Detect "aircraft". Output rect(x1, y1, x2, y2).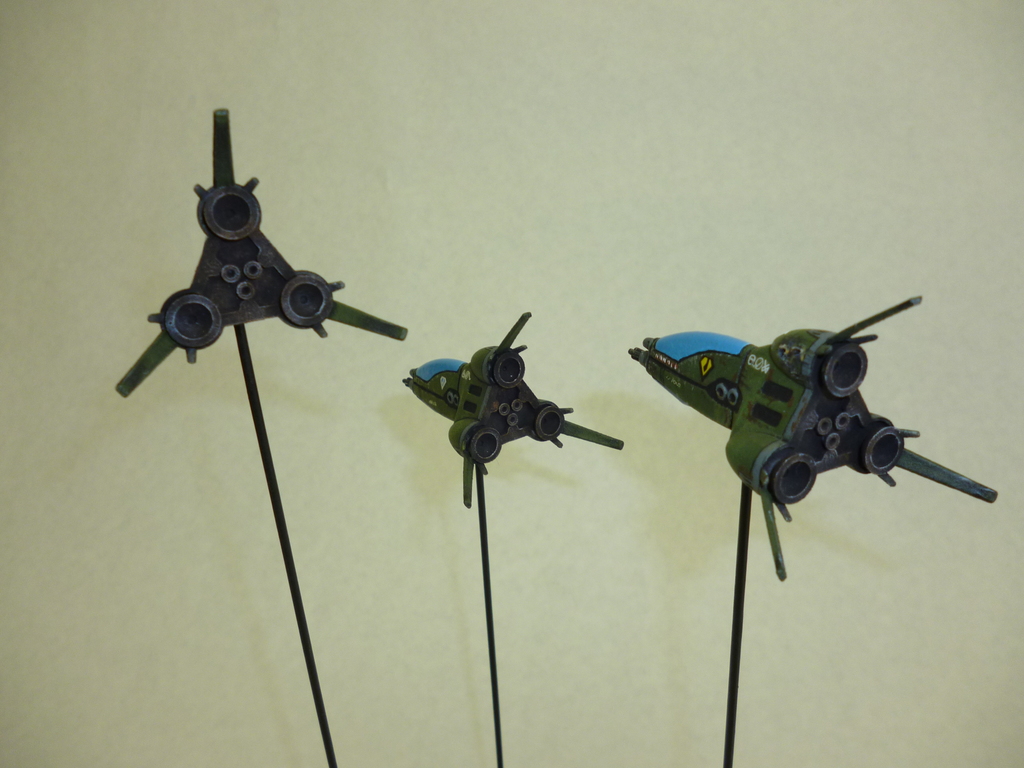
rect(623, 289, 999, 584).
